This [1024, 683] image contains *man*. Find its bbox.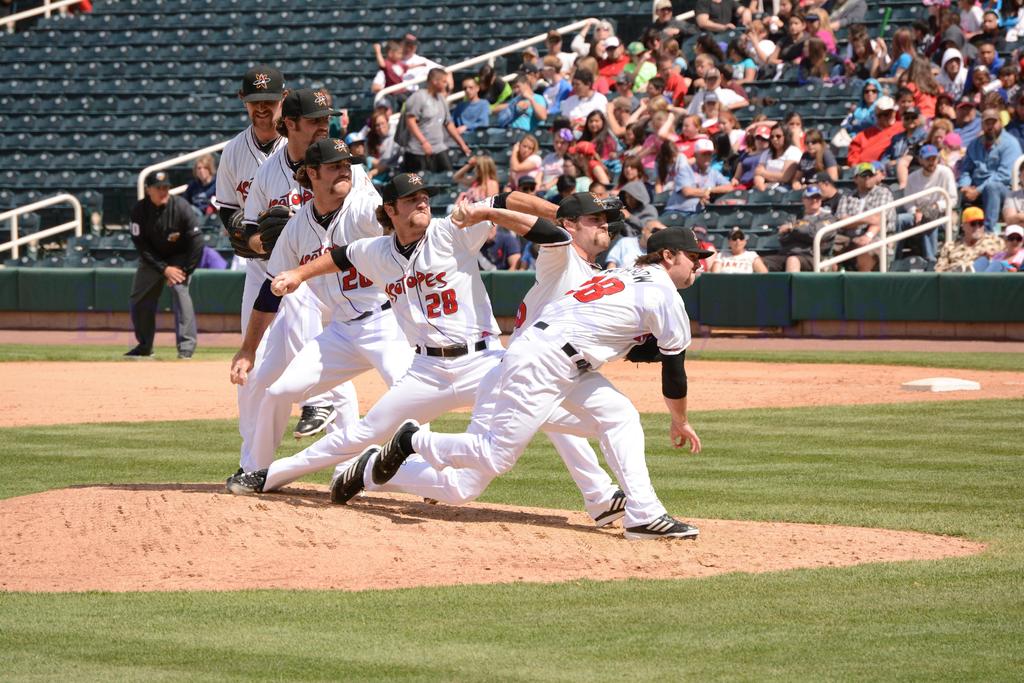
box(753, 185, 838, 270).
